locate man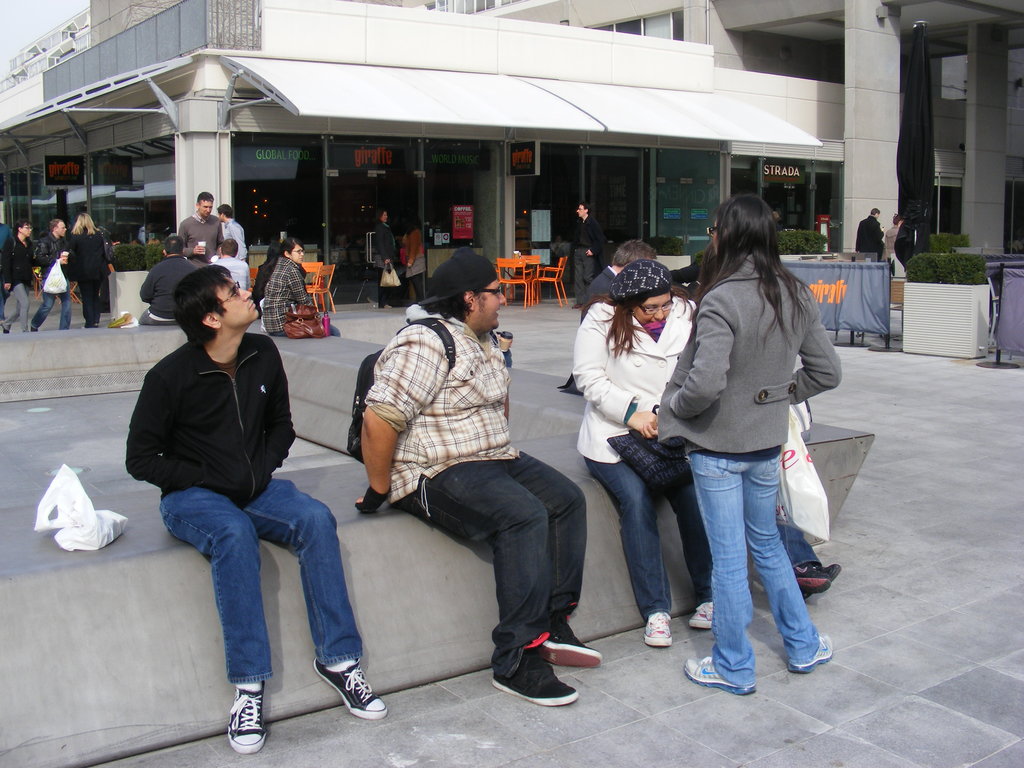
[x1=177, y1=188, x2=219, y2=262]
